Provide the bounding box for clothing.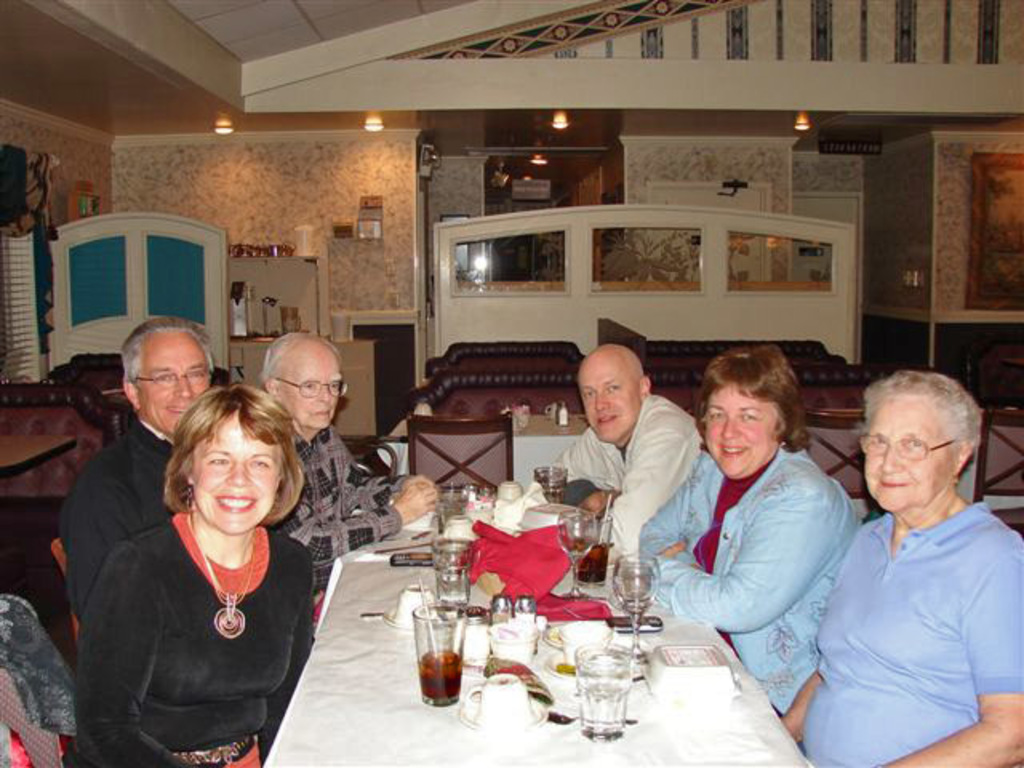
bbox=[262, 427, 419, 582].
